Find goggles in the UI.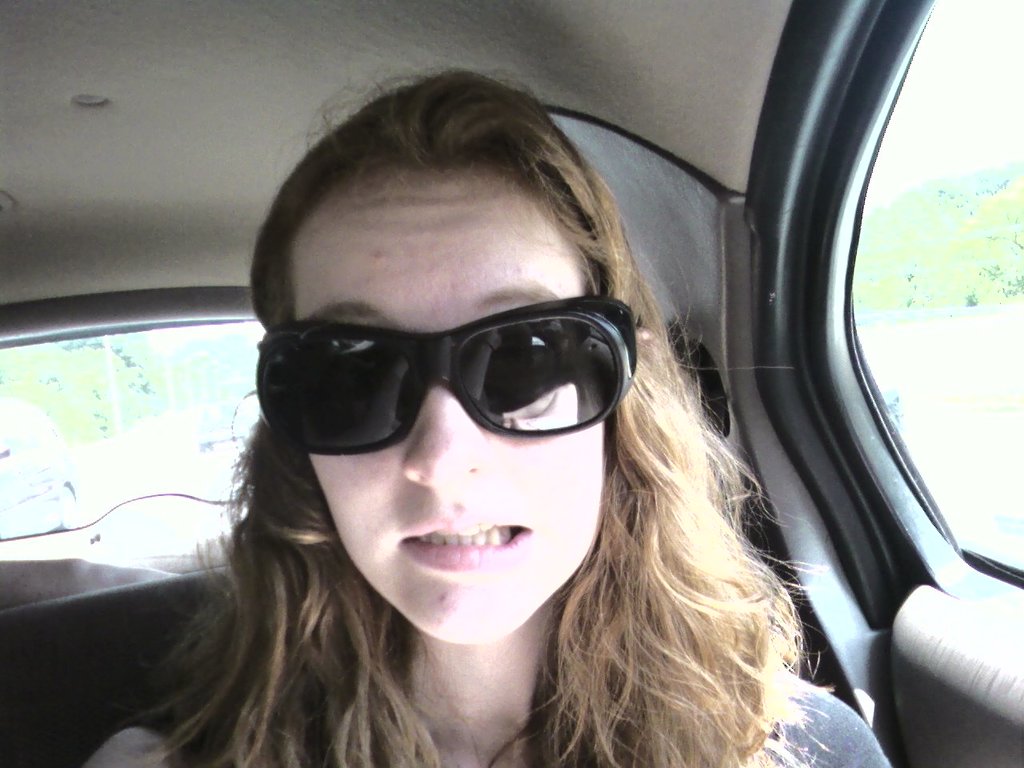
UI element at Rect(250, 296, 648, 458).
